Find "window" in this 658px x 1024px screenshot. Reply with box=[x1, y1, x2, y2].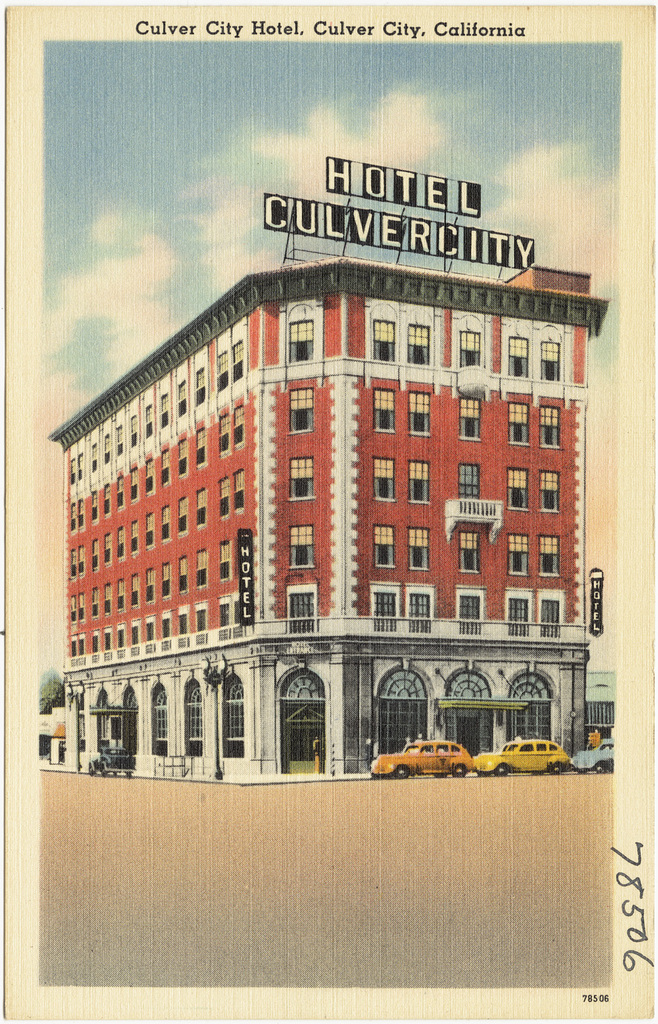
box=[543, 336, 562, 384].
